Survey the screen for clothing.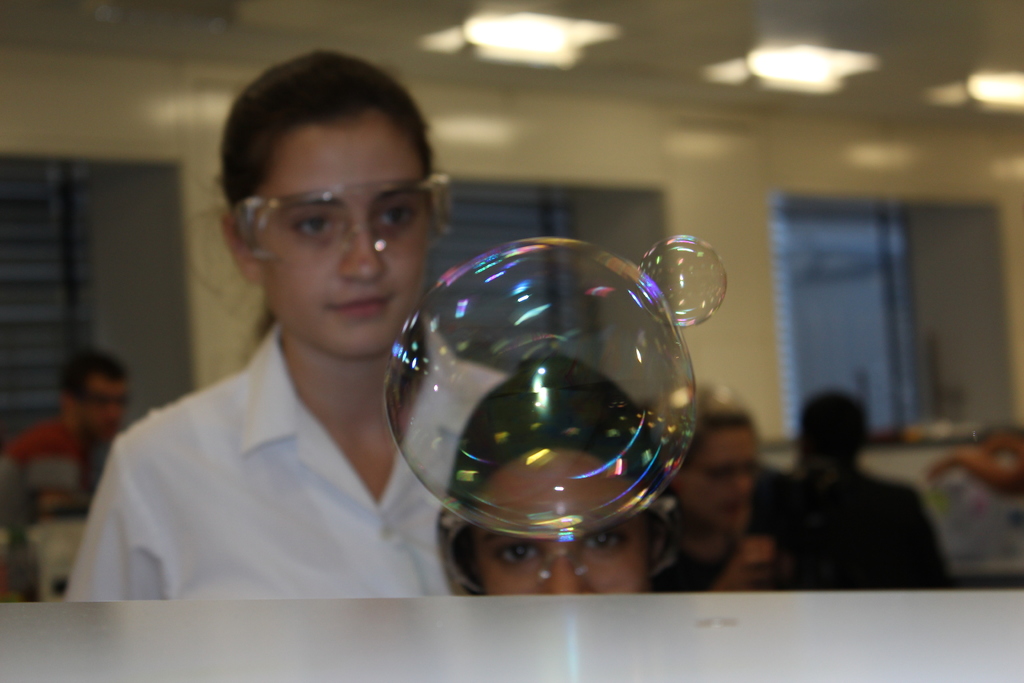
Survey found: 63:313:509:595.
